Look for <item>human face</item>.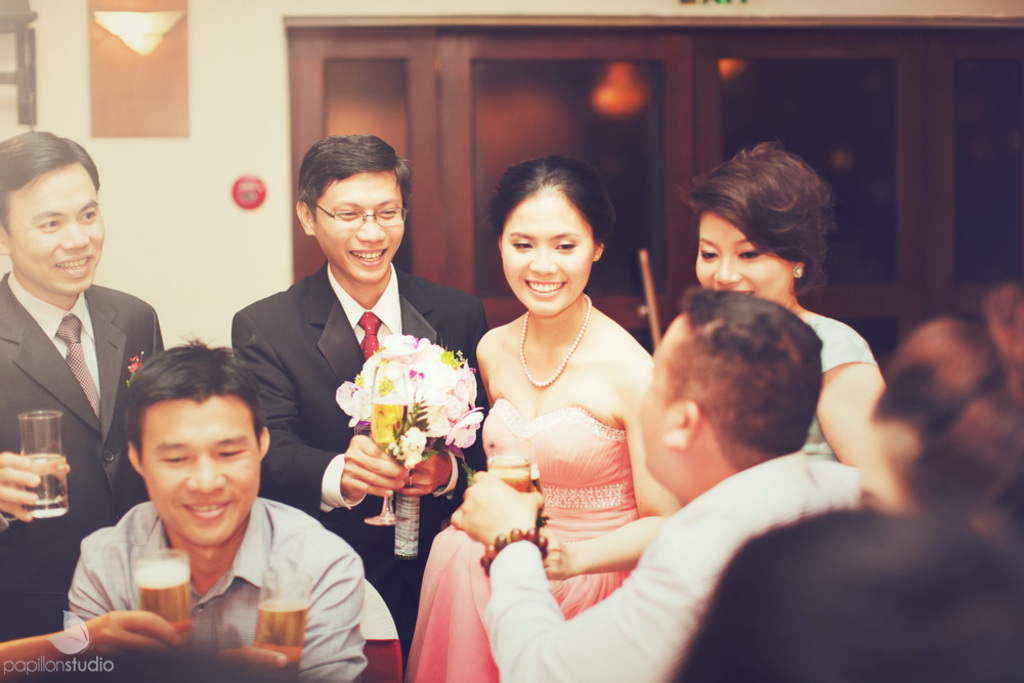
Found: x1=502, y1=184, x2=596, y2=317.
